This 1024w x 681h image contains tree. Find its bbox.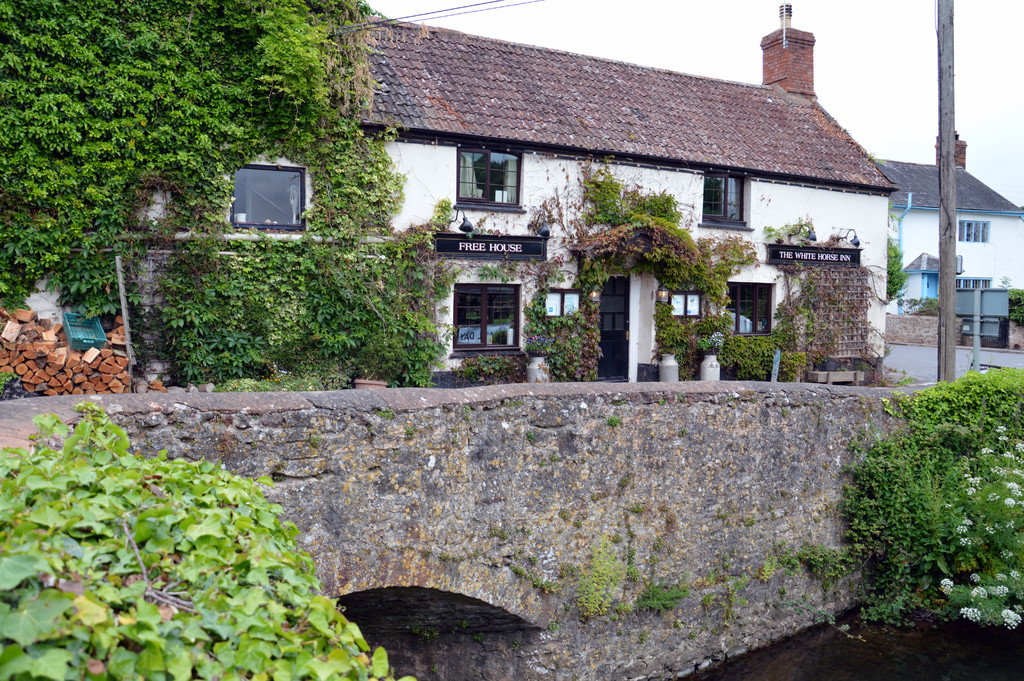
region(162, 129, 452, 401).
